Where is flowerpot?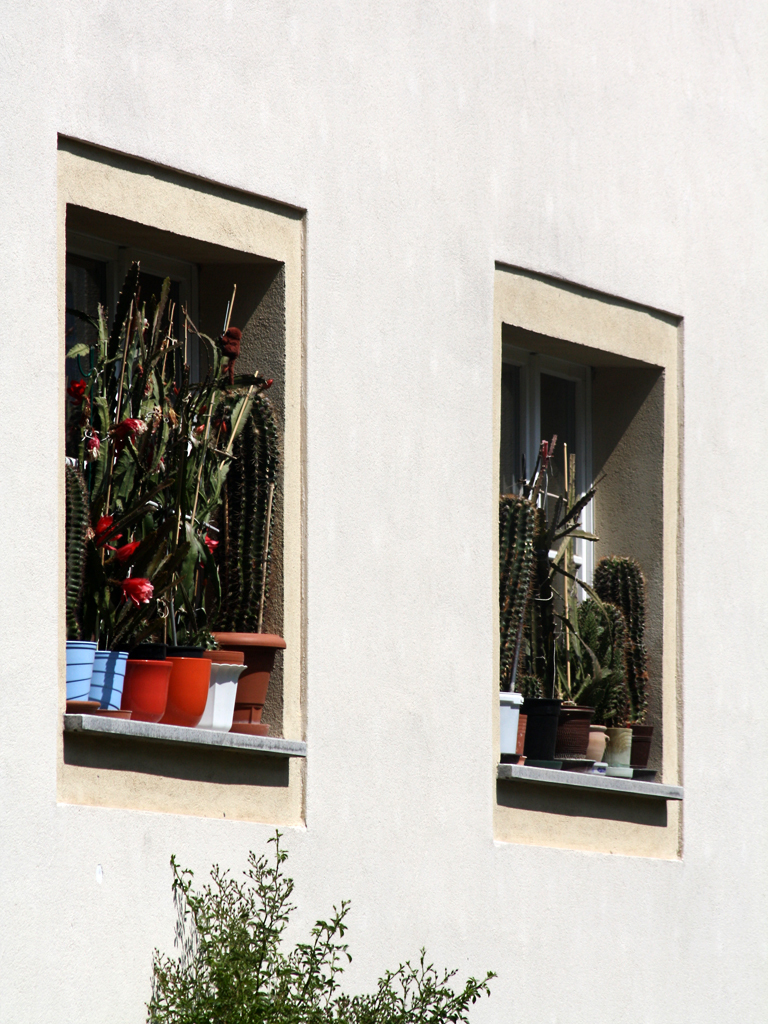
bbox(58, 636, 95, 696).
